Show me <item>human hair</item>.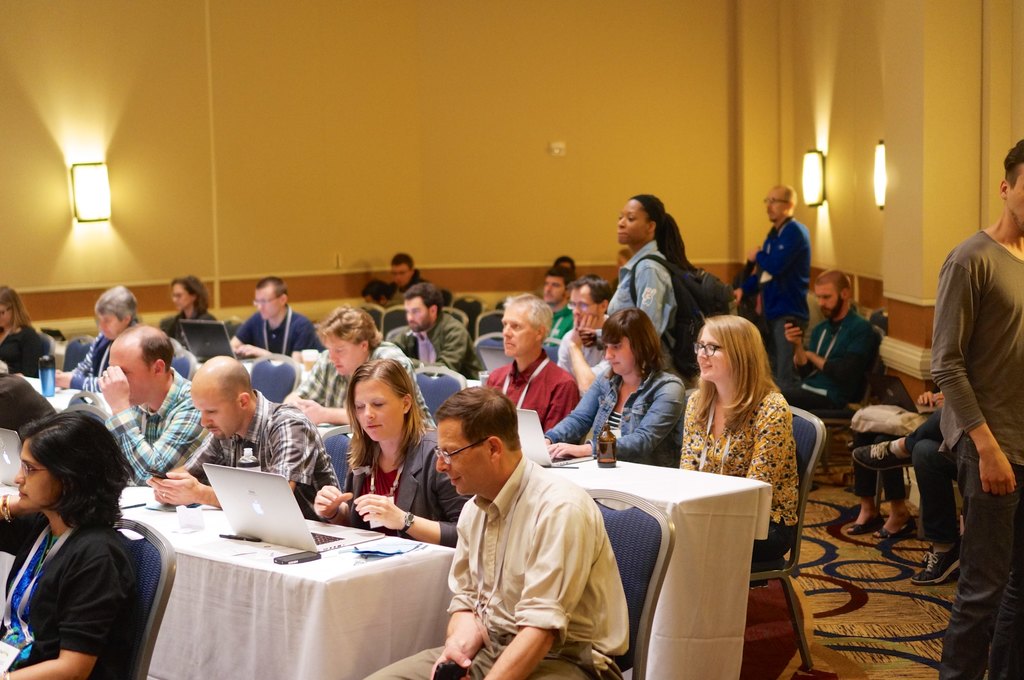
<item>human hair</item> is here: box=[600, 303, 675, 379].
